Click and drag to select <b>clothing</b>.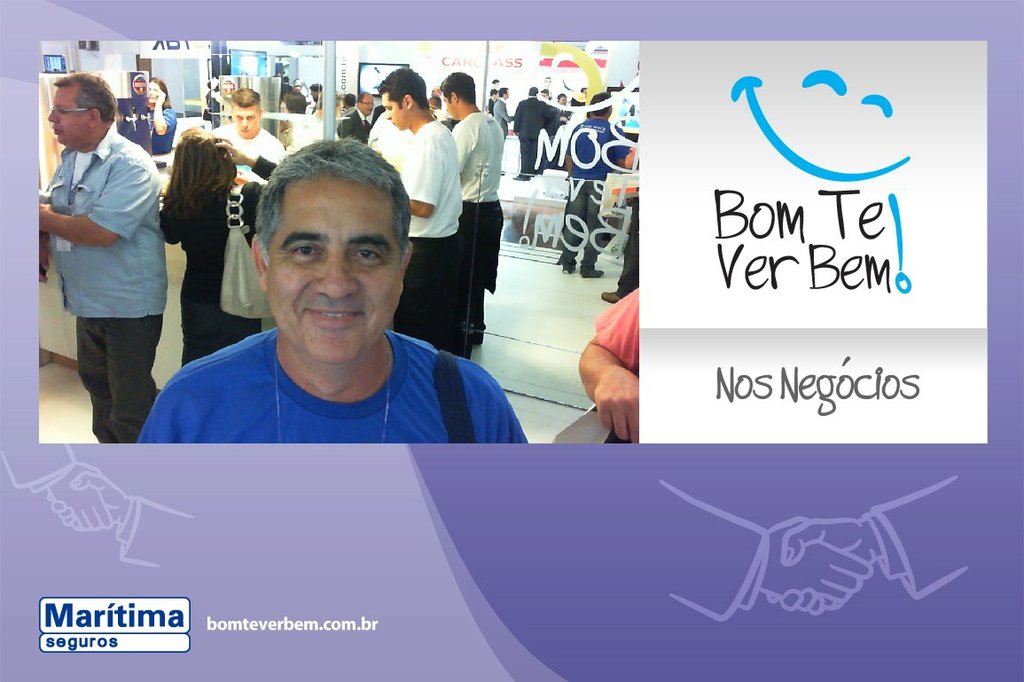
Selection: (left=176, top=155, right=284, bottom=365).
